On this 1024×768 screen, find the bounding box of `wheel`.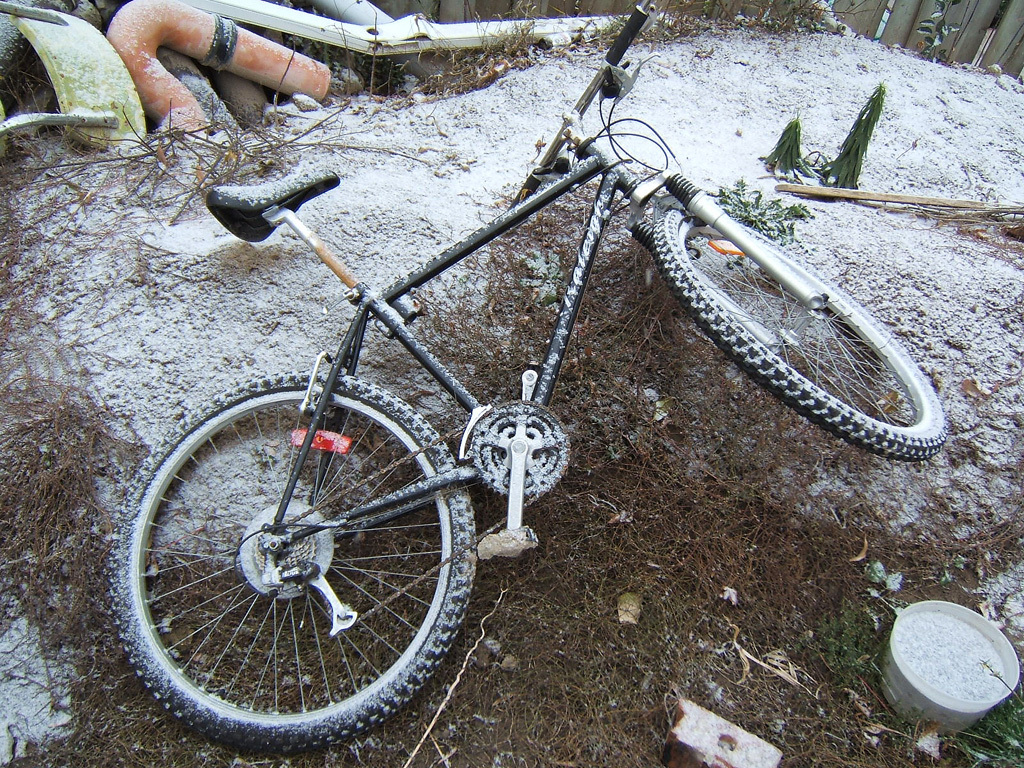
Bounding box: BBox(655, 206, 947, 464).
